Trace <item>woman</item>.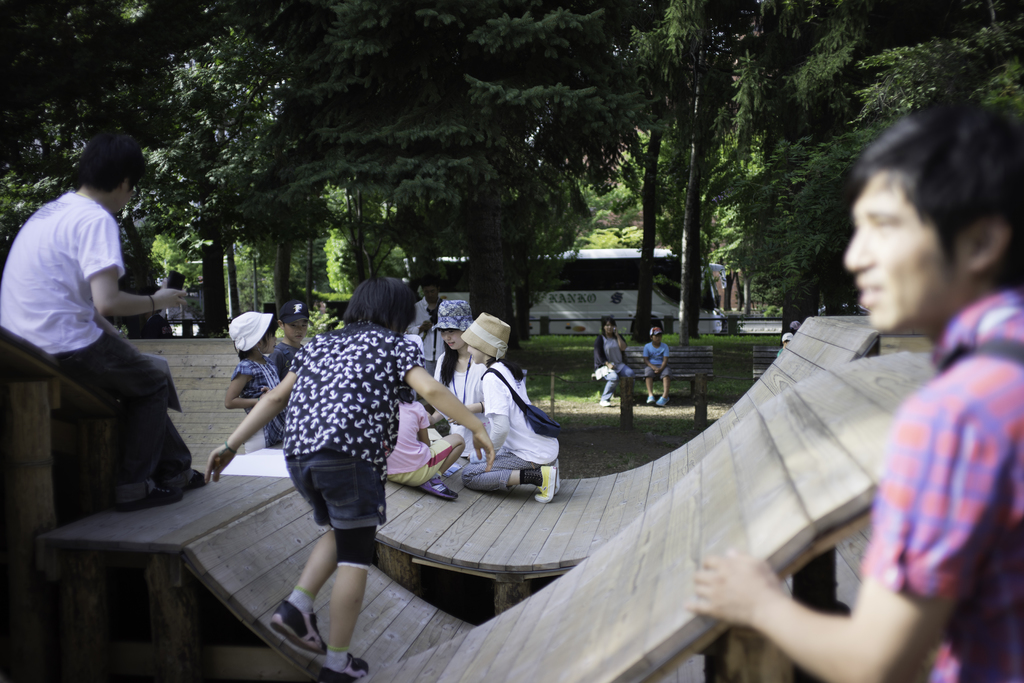
Traced to box=[595, 320, 636, 406].
